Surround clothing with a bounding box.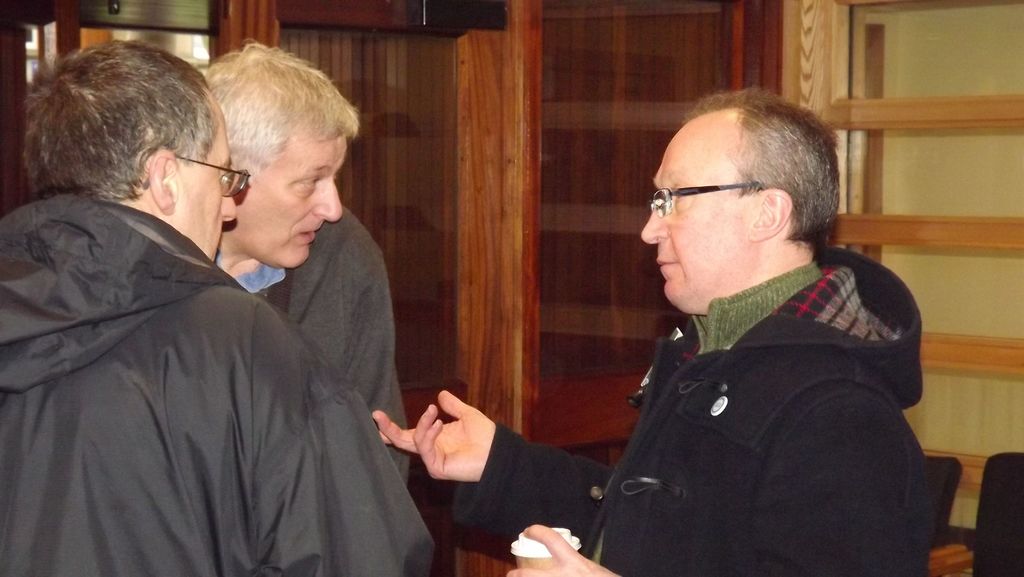
[220, 200, 410, 498].
